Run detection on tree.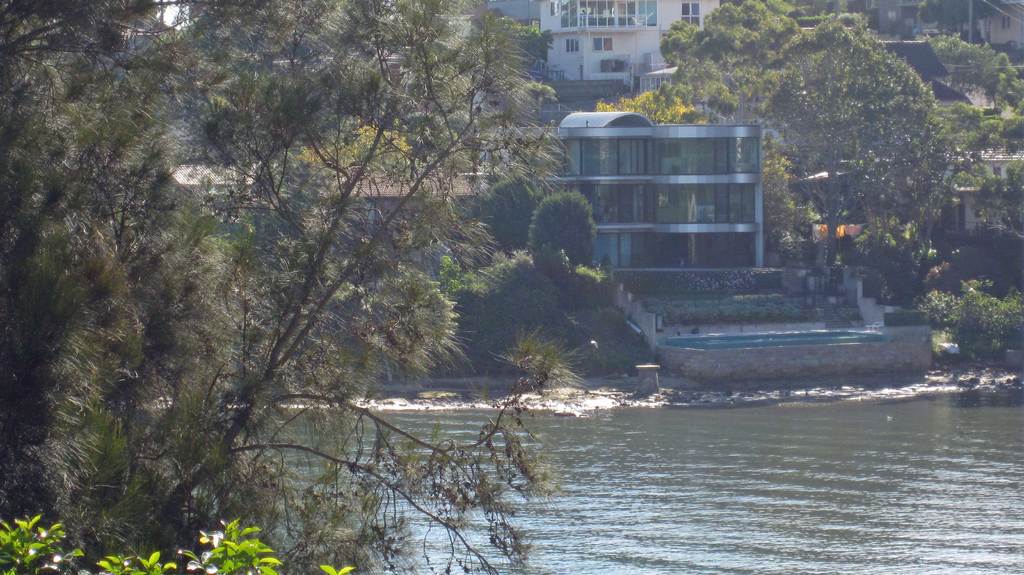
Result: bbox=[954, 113, 1023, 162].
